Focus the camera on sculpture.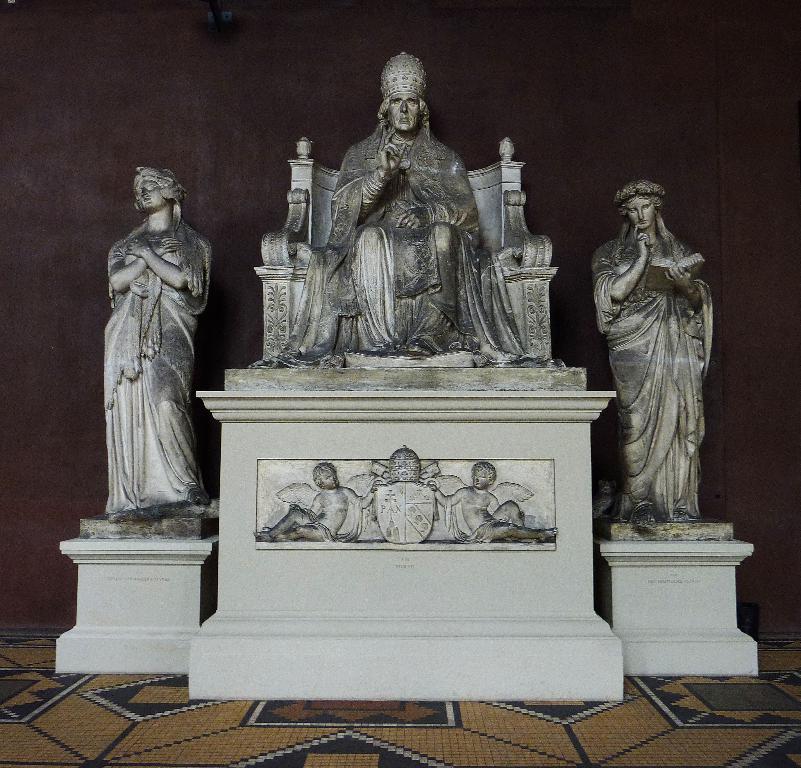
Focus region: rect(101, 163, 211, 518).
